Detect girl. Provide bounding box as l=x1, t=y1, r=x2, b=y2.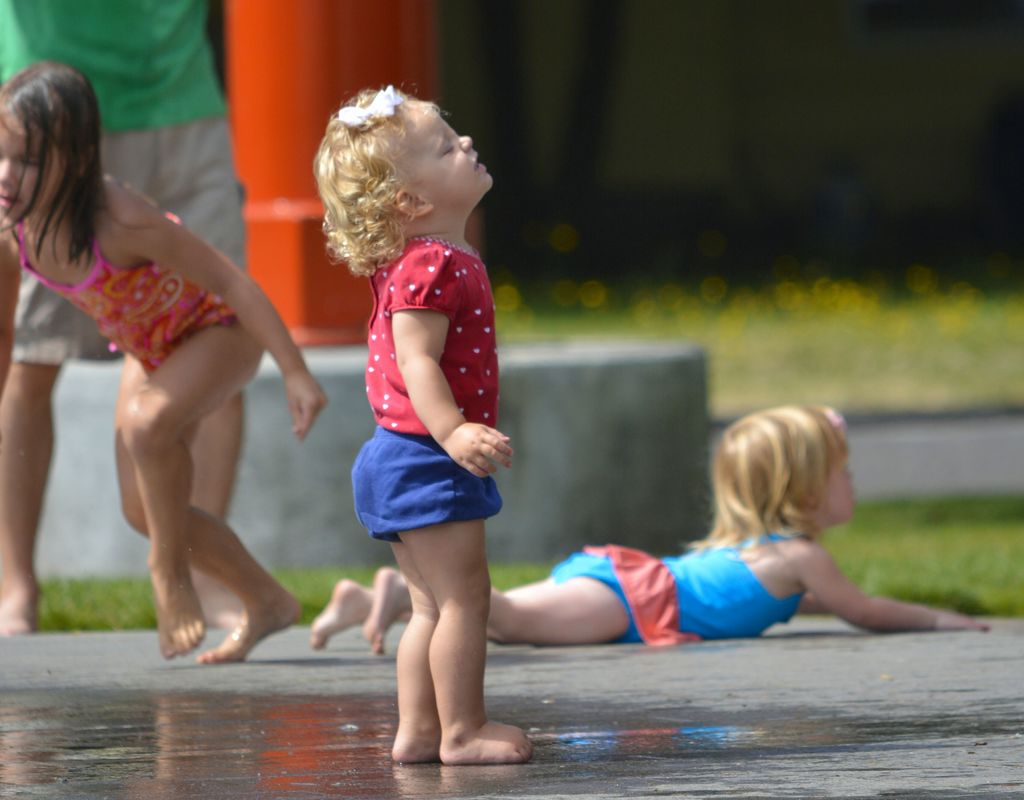
l=0, t=58, r=327, b=658.
